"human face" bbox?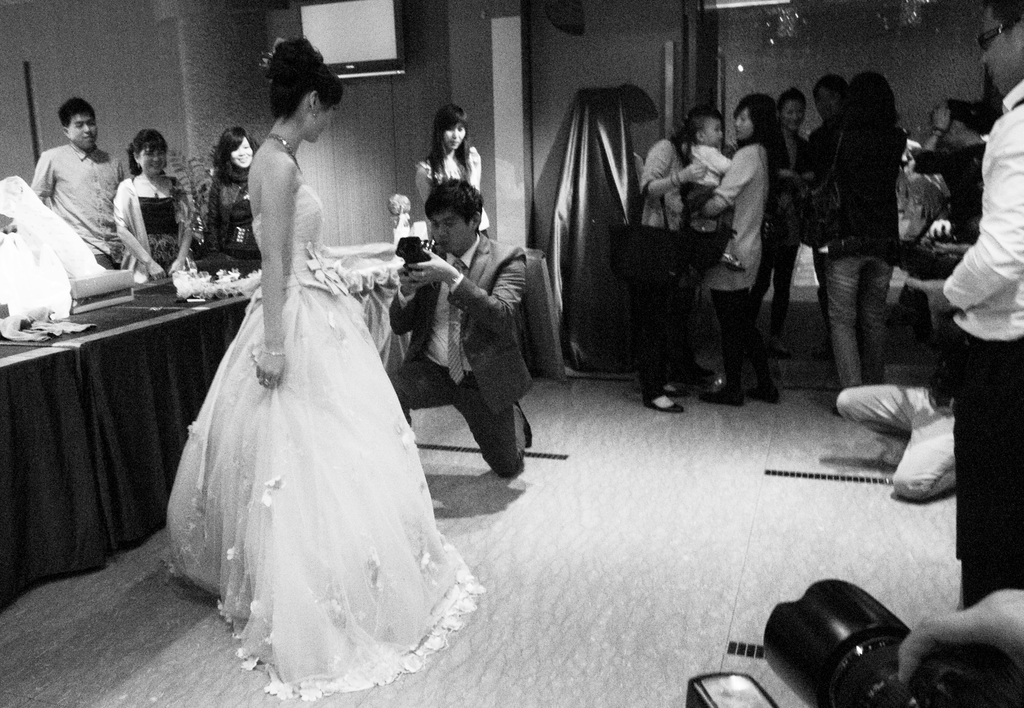
BBox(703, 116, 722, 146)
